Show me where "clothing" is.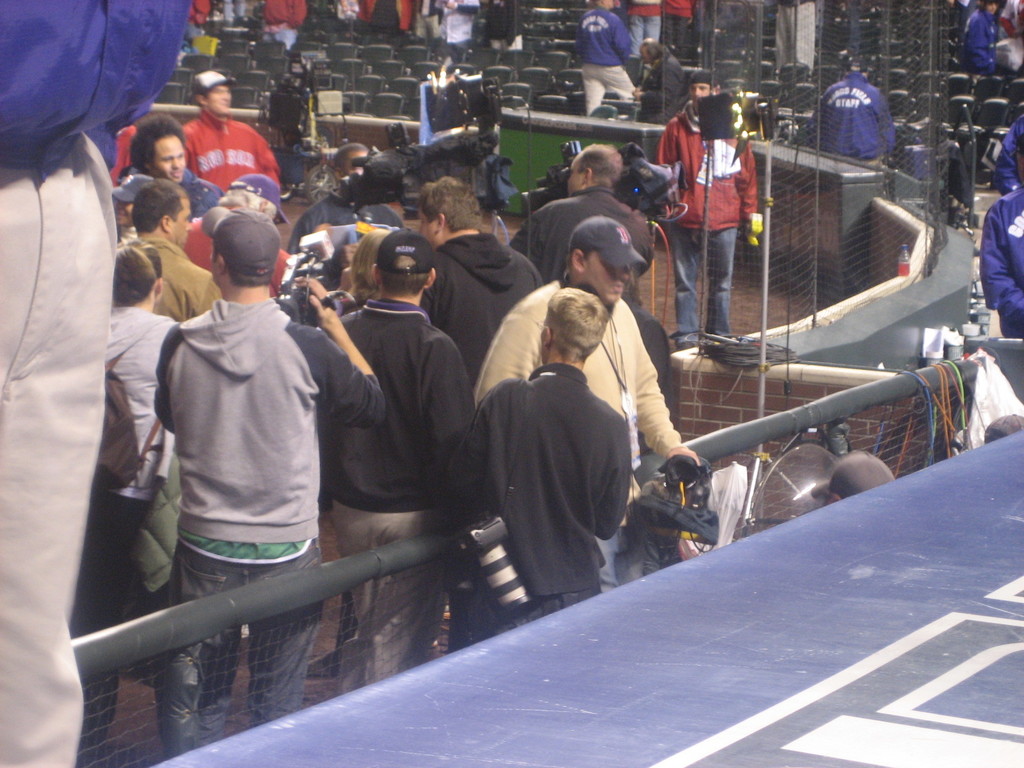
"clothing" is at <region>779, 0, 812, 79</region>.
